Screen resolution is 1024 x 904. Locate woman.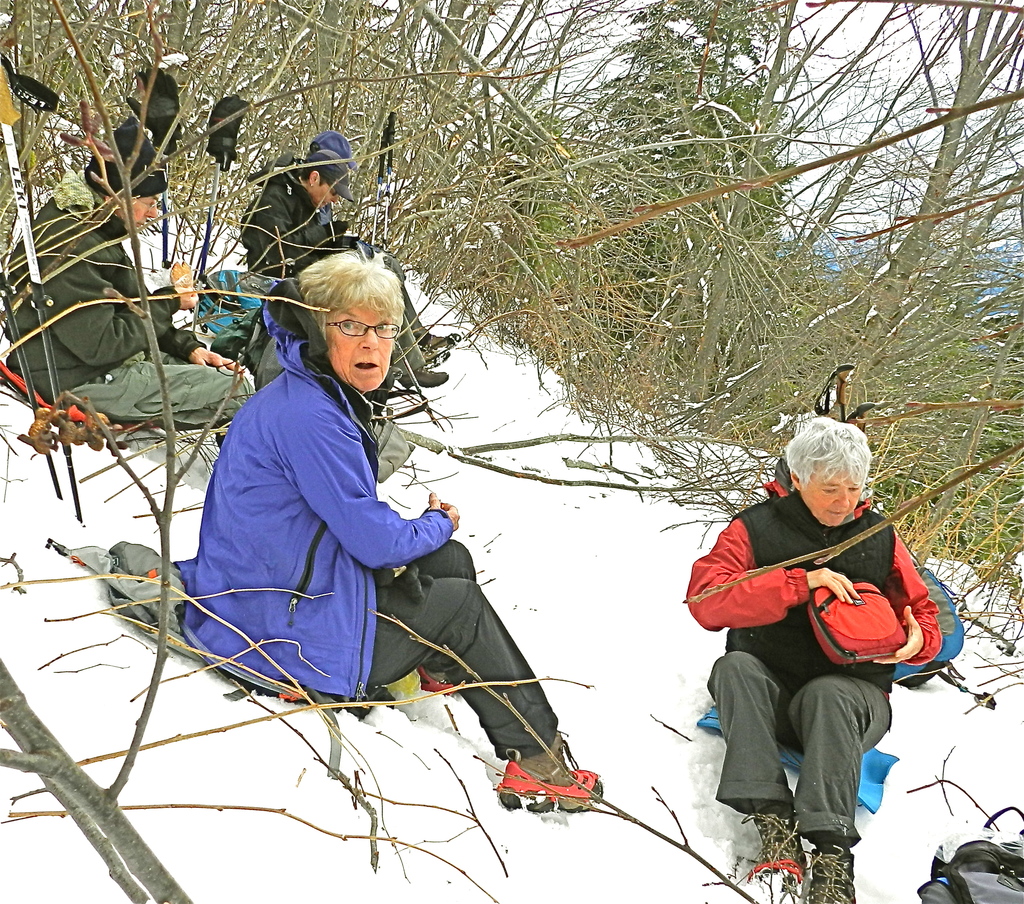
{"left": 4, "top": 120, "right": 256, "bottom": 448}.
